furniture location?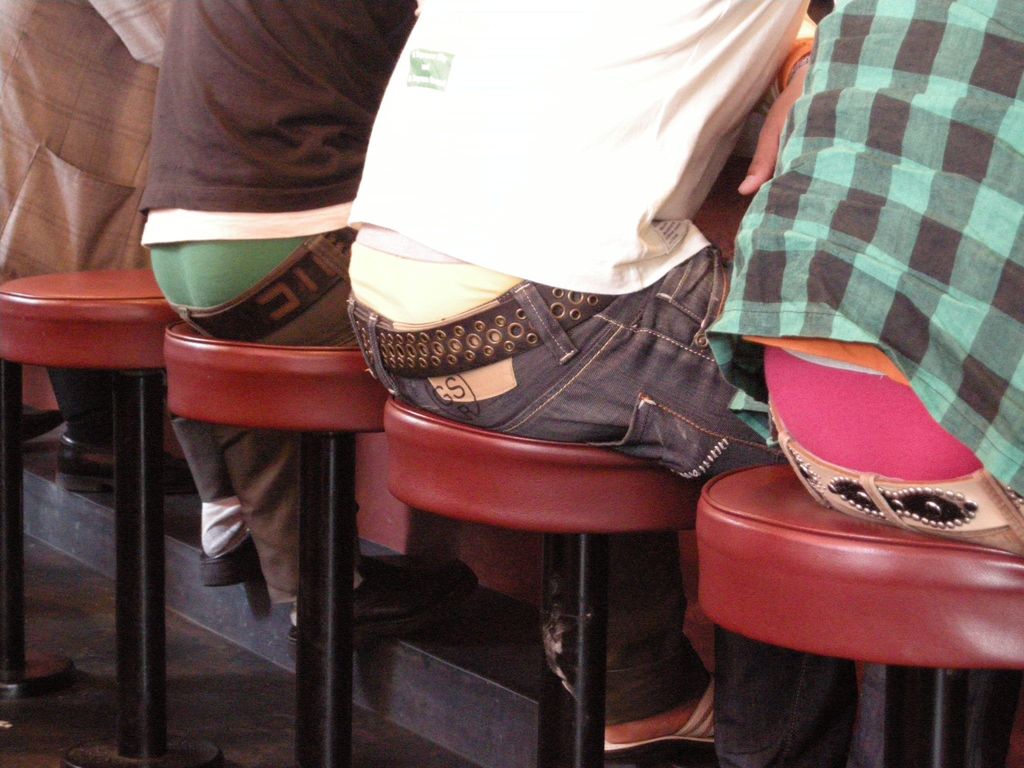
(x1=1, y1=267, x2=223, y2=767)
